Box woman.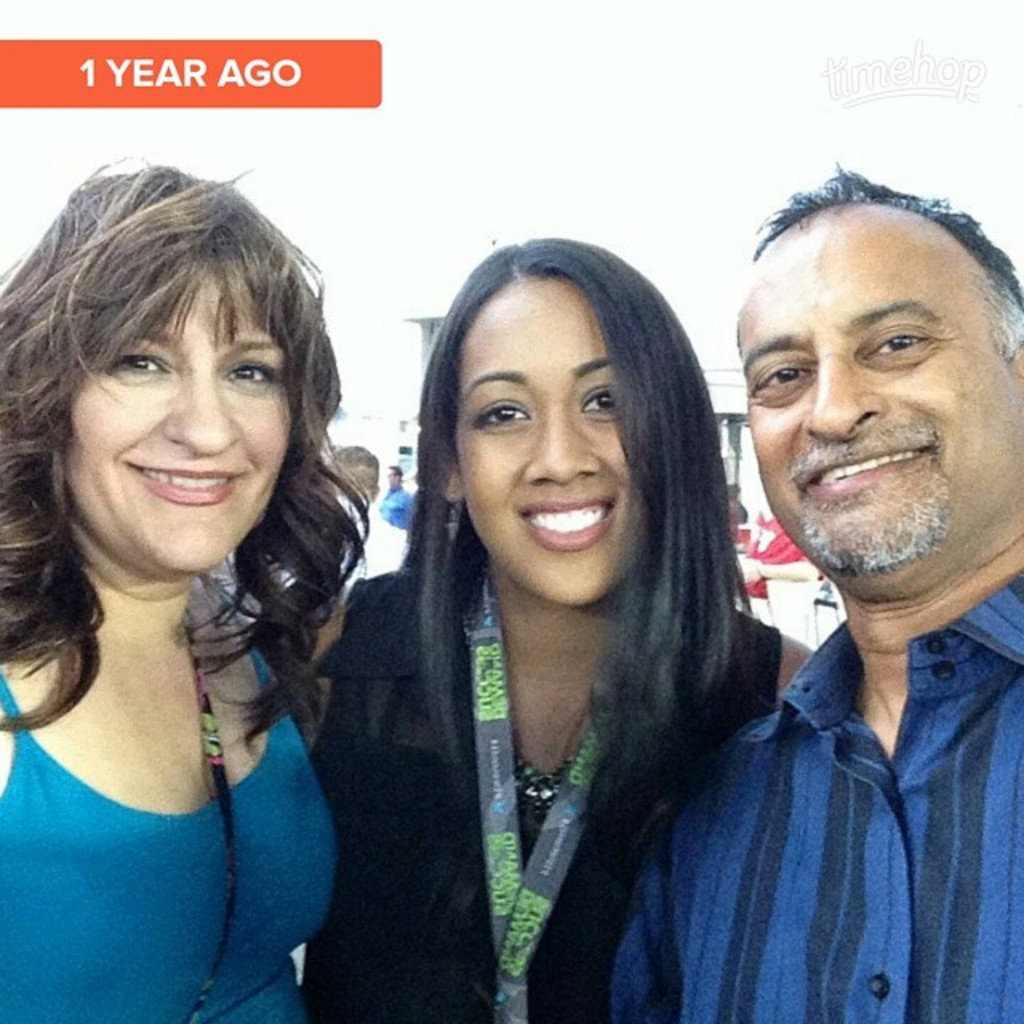
bbox=[342, 189, 858, 1023].
